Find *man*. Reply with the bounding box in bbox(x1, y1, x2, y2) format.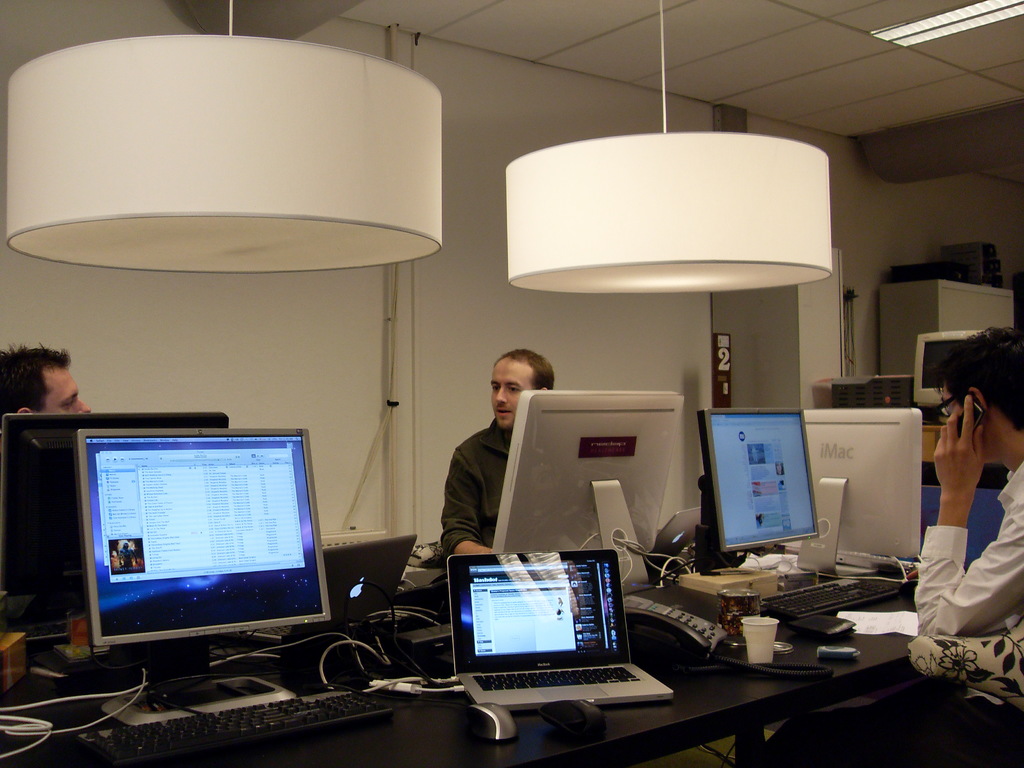
bbox(437, 345, 562, 562).
